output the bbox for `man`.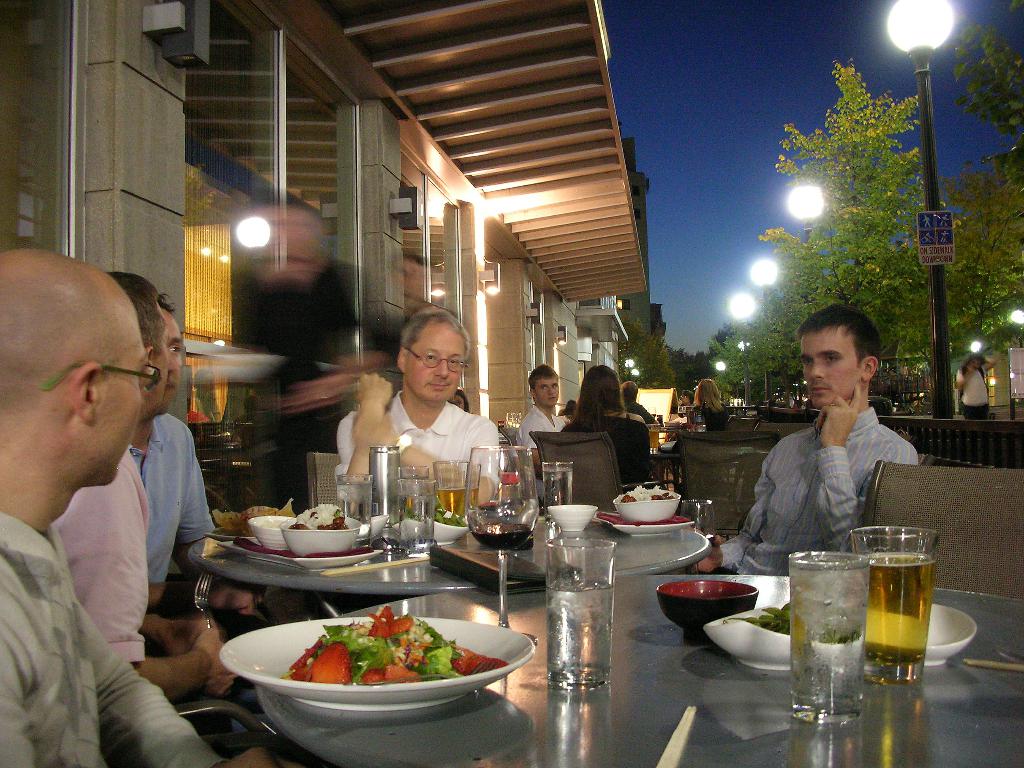
687:304:919:574.
